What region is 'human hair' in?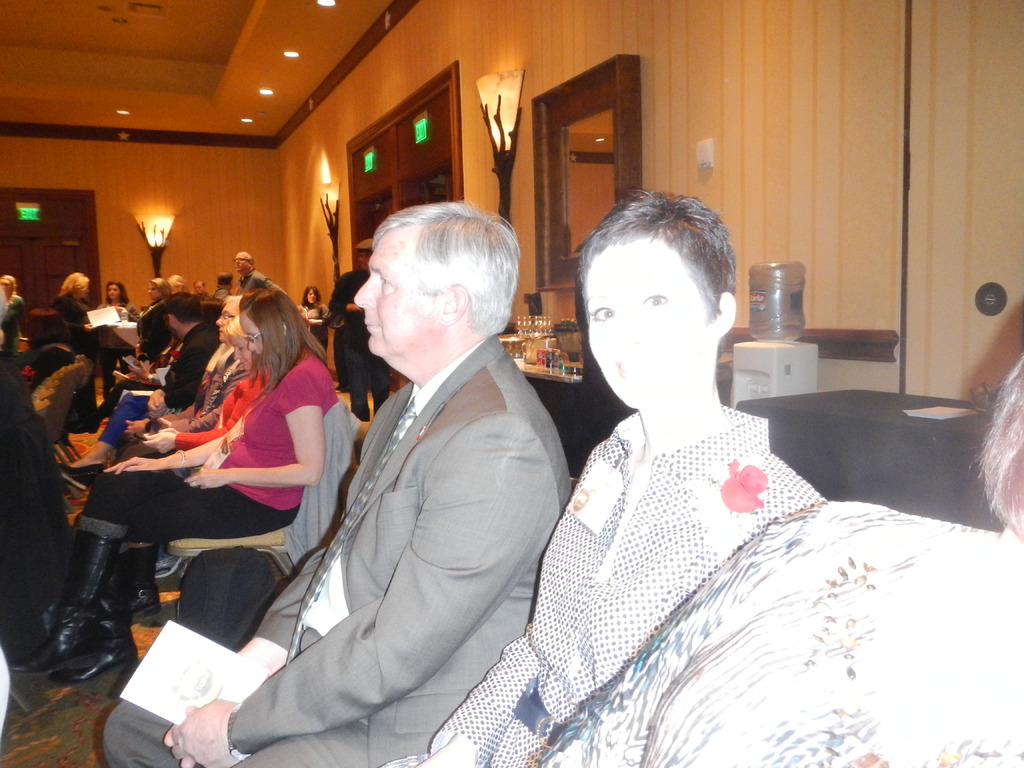
(left=157, top=286, right=214, bottom=323).
